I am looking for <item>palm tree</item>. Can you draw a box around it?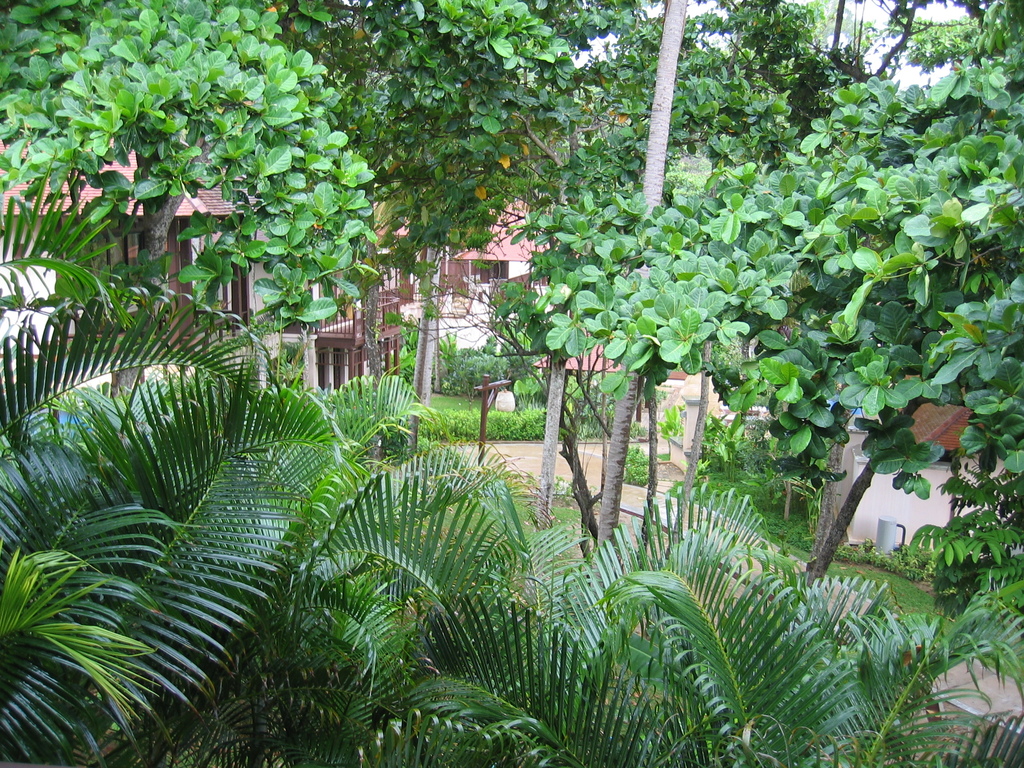
Sure, the bounding box is [left=218, top=438, right=527, bottom=719].
